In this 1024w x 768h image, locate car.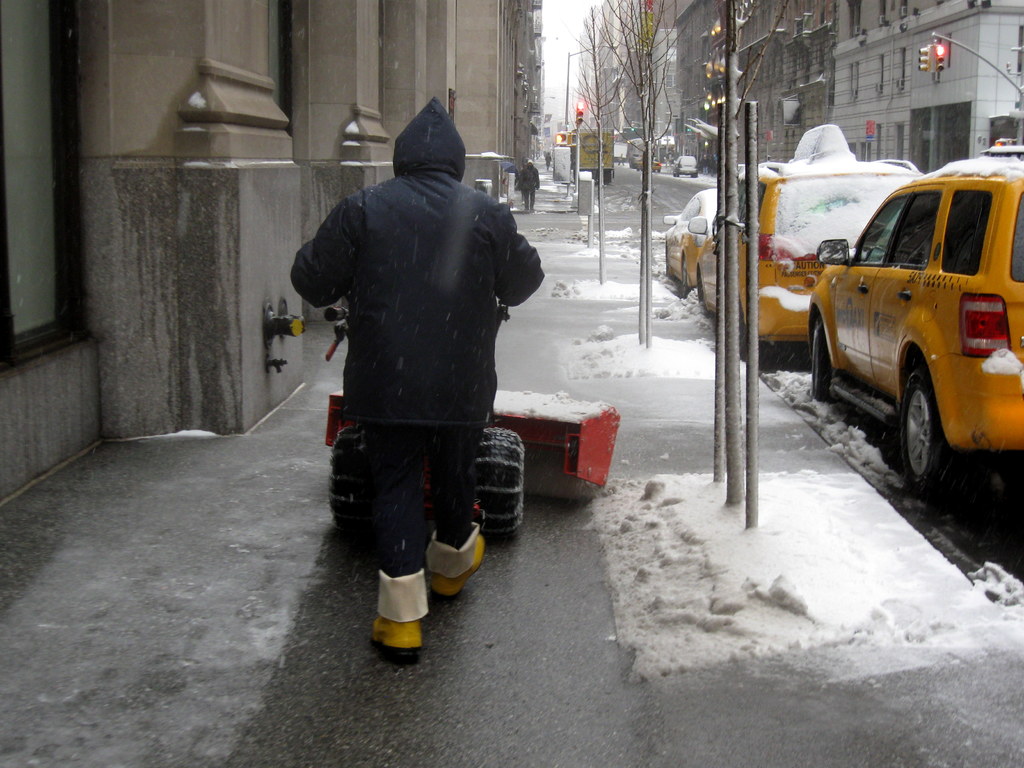
Bounding box: <bbox>806, 140, 1023, 501</bbox>.
